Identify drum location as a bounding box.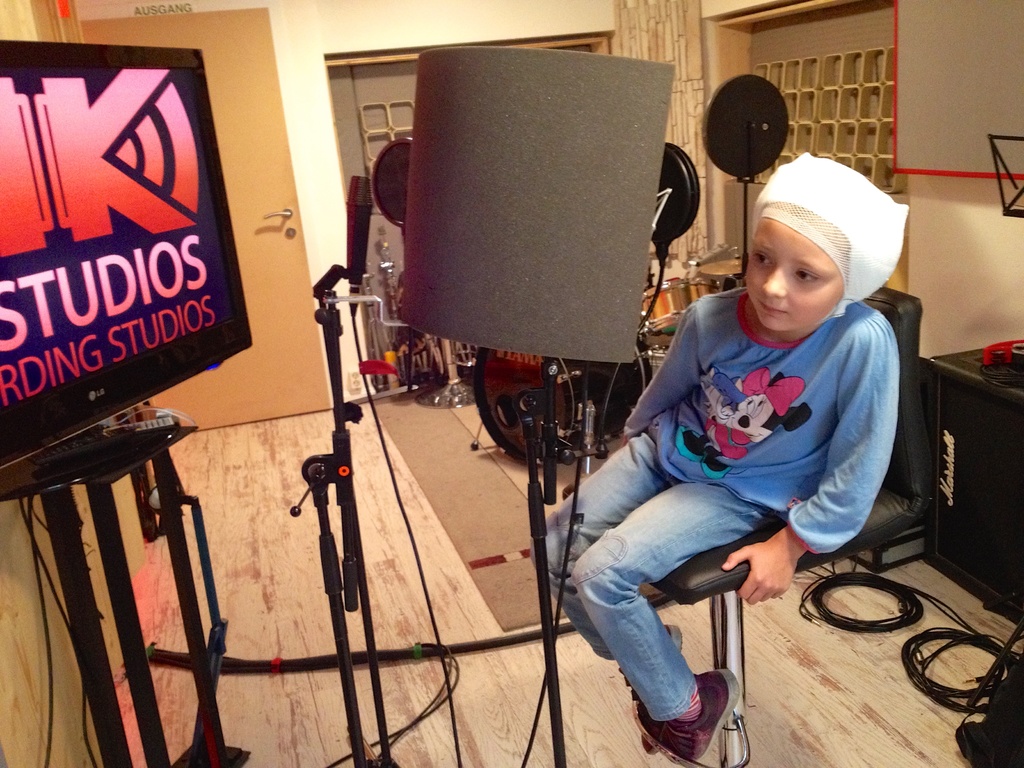
crop(479, 335, 650, 459).
